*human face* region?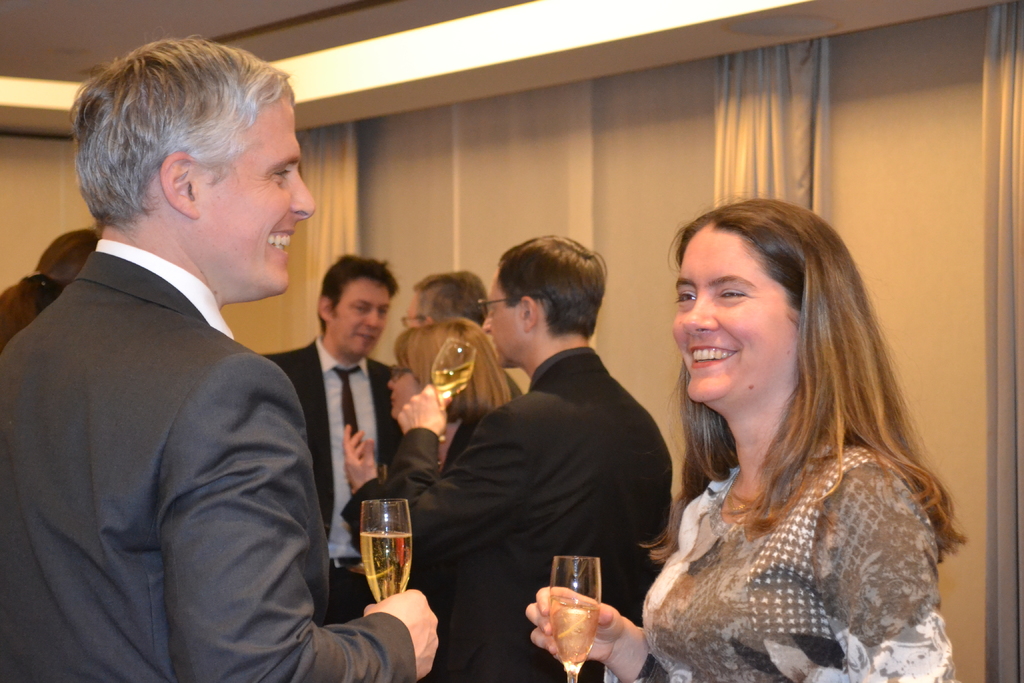
671:226:797:396
